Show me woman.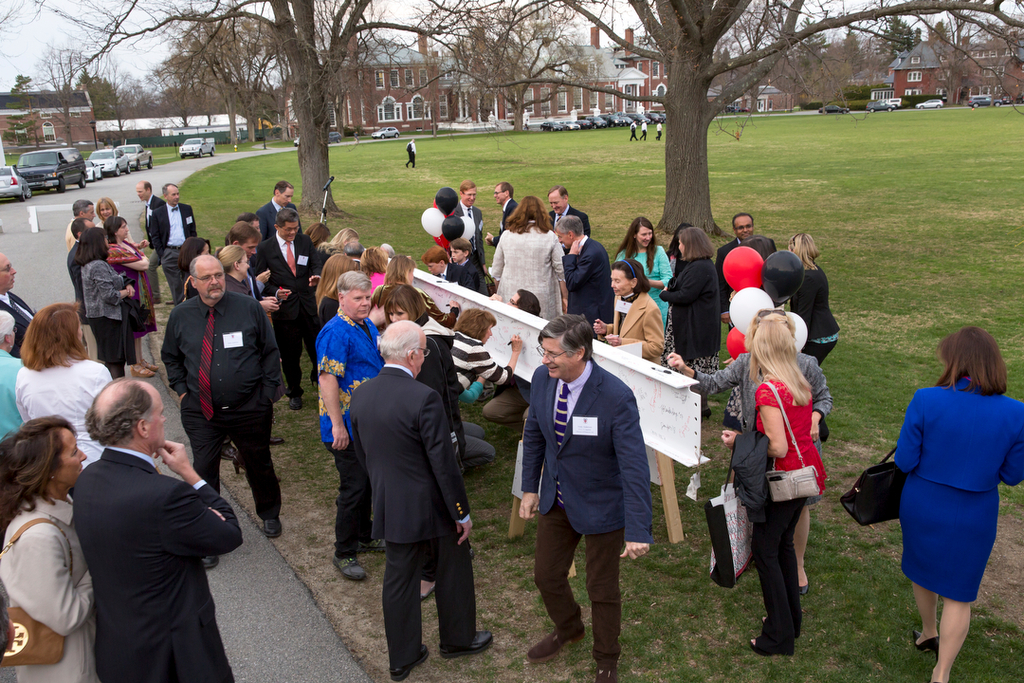
woman is here: <box>654,229,723,412</box>.
